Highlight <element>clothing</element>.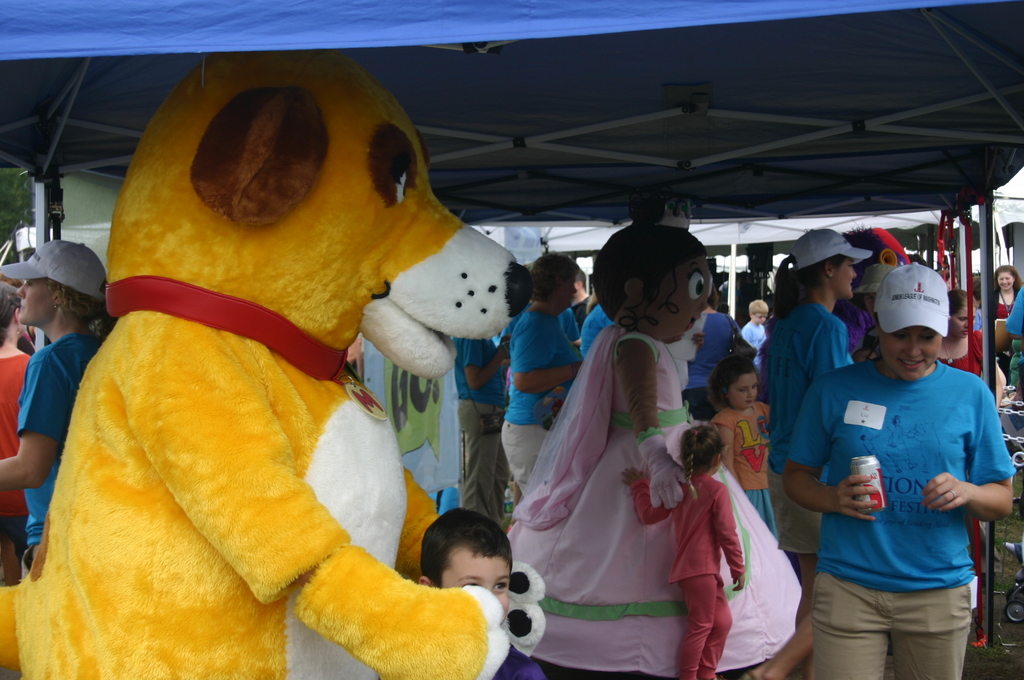
Highlighted region: rect(777, 348, 1018, 679).
